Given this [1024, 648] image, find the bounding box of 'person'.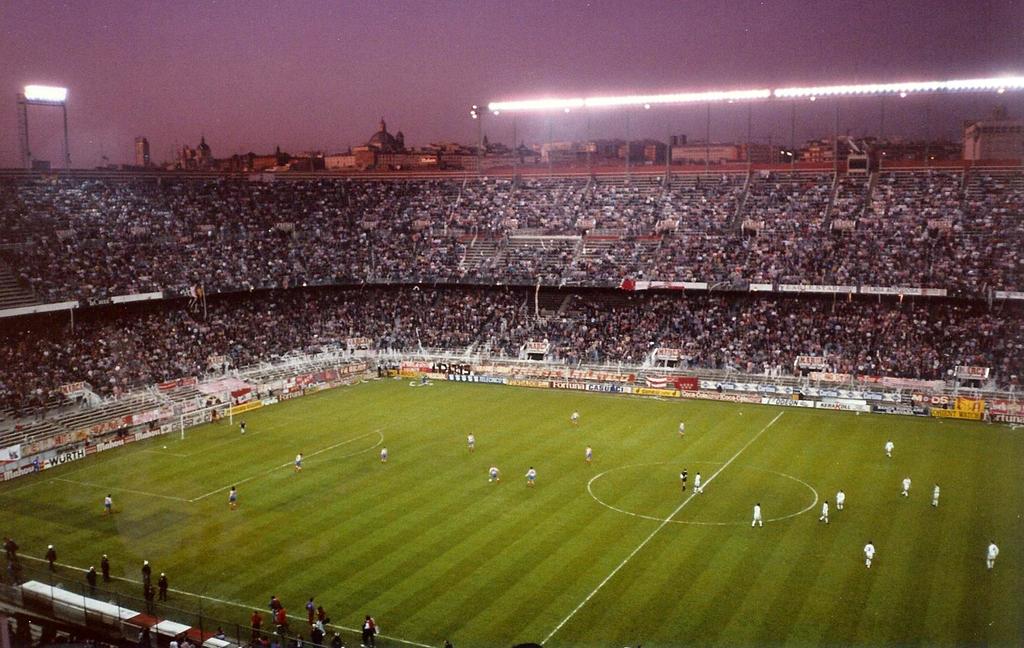
box(239, 417, 246, 432).
